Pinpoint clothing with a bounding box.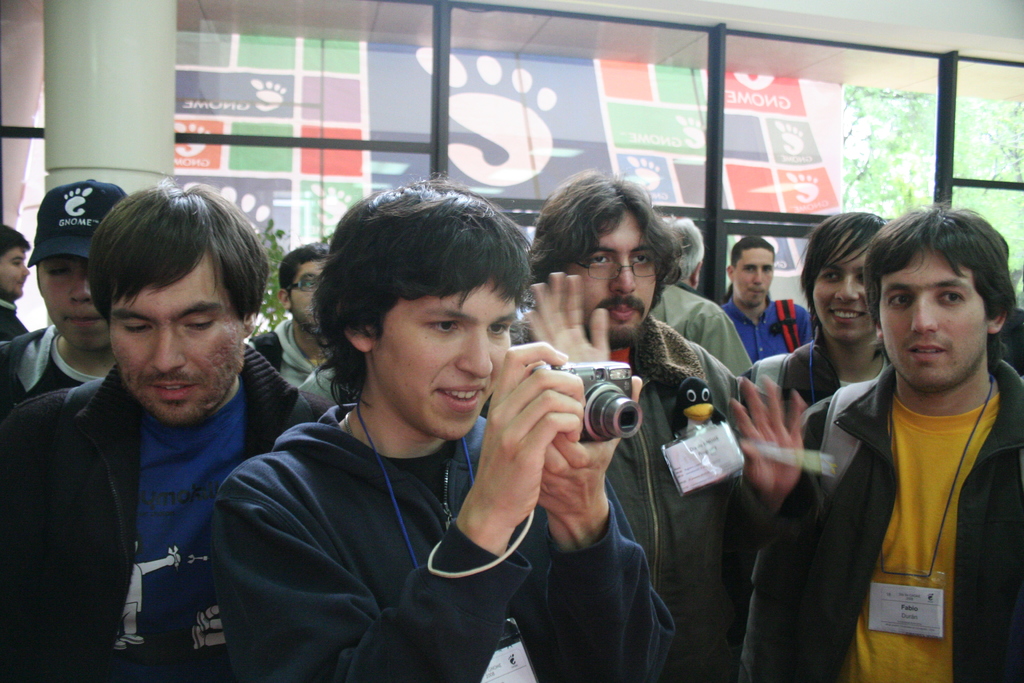
x1=754, y1=333, x2=886, y2=682.
